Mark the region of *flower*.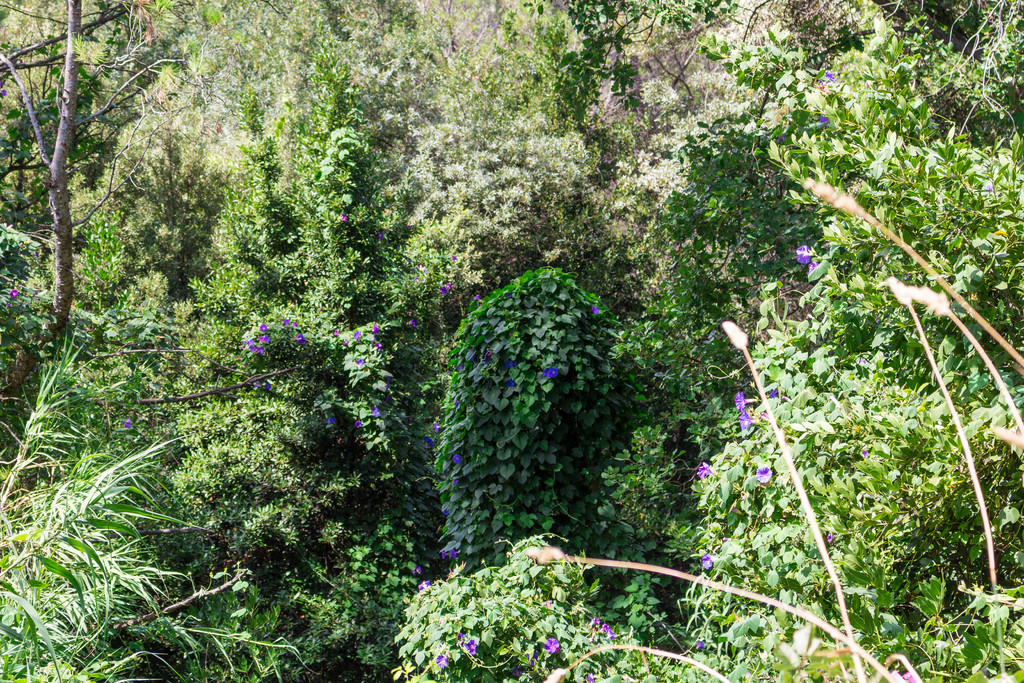
Region: x1=694 y1=462 x2=719 y2=479.
